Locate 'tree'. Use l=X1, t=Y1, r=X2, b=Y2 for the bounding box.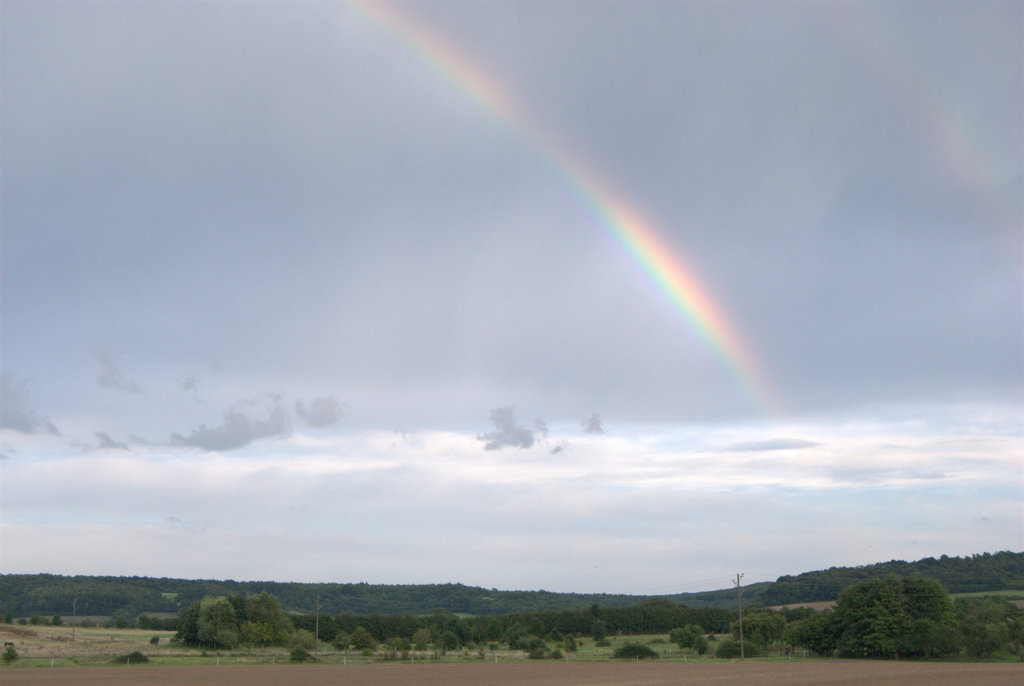
l=438, t=633, r=459, b=651.
